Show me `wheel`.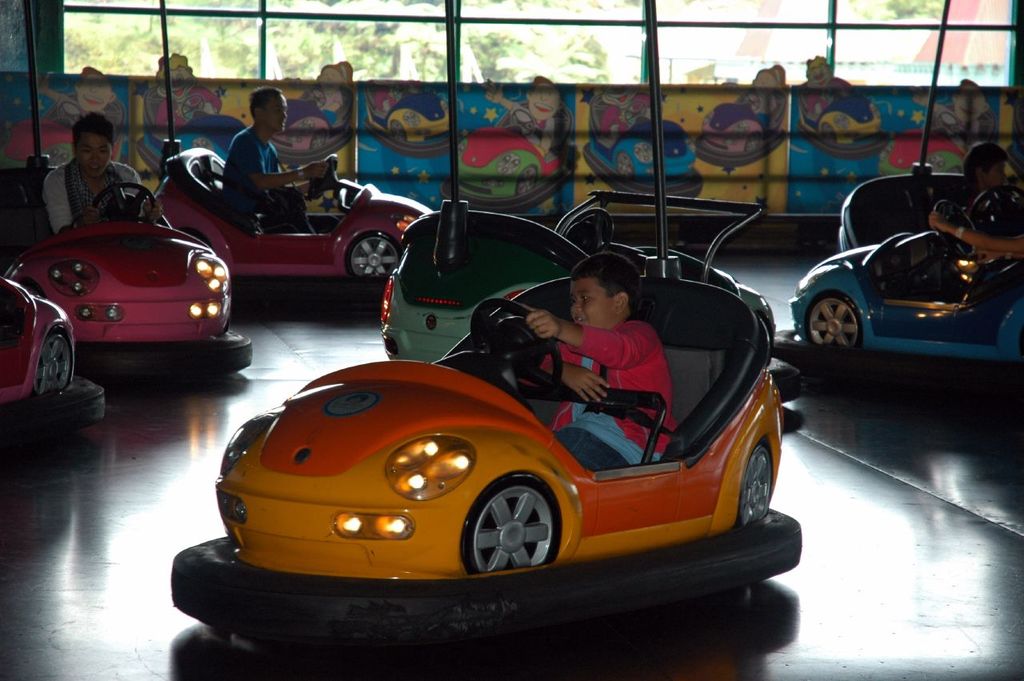
`wheel` is here: <box>972,186,1023,238</box>.
